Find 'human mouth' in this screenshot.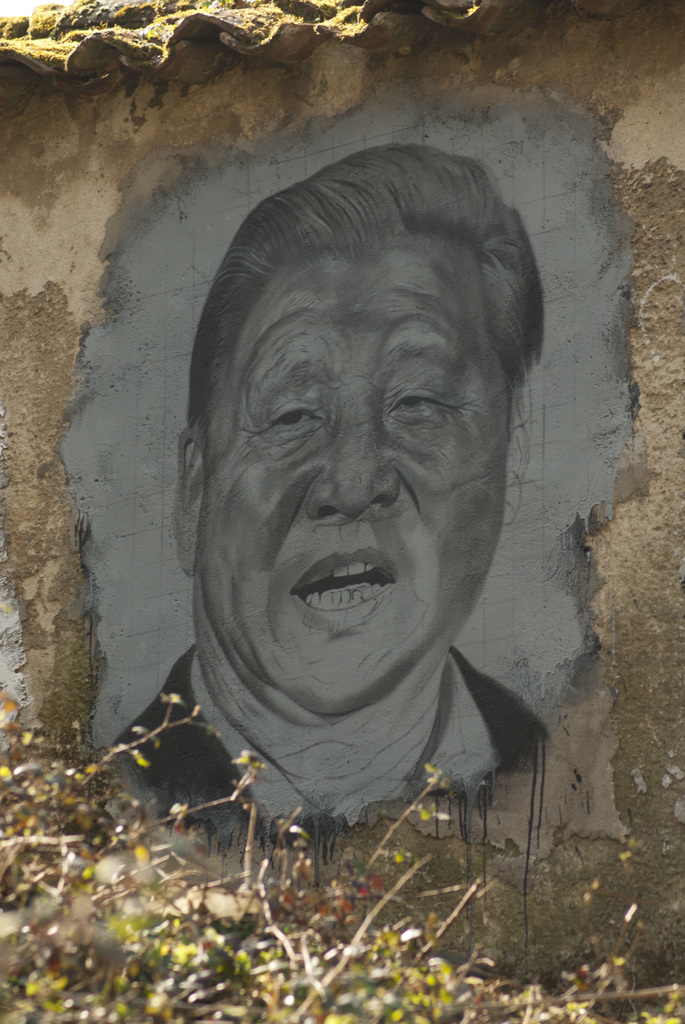
The bounding box for 'human mouth' is 293,551,396,634.
